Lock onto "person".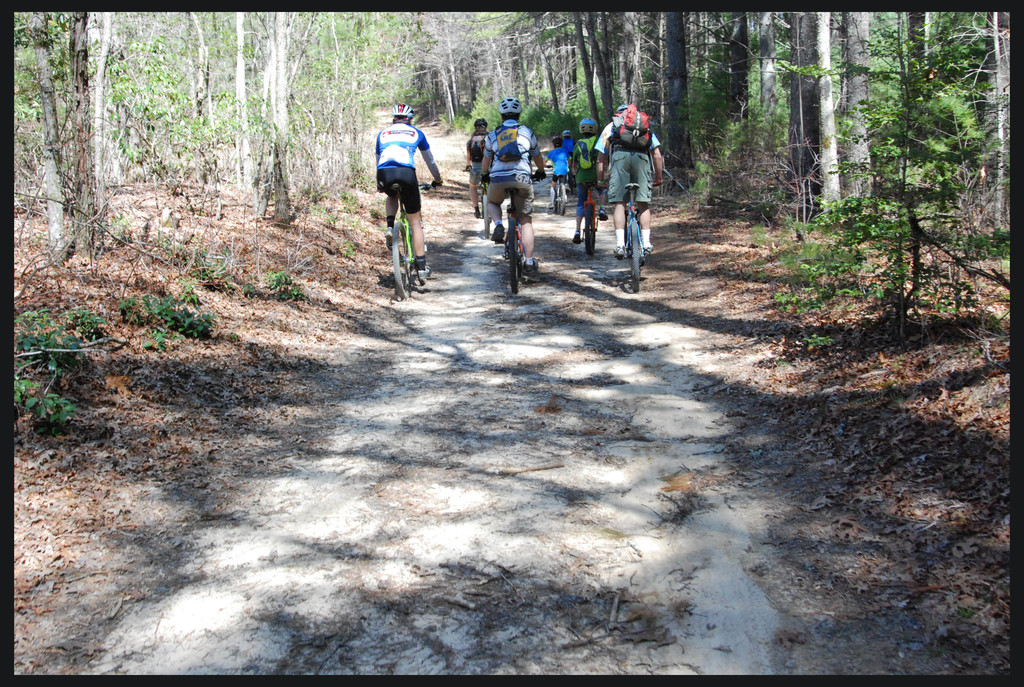
Locked: [563,131,580,169].
